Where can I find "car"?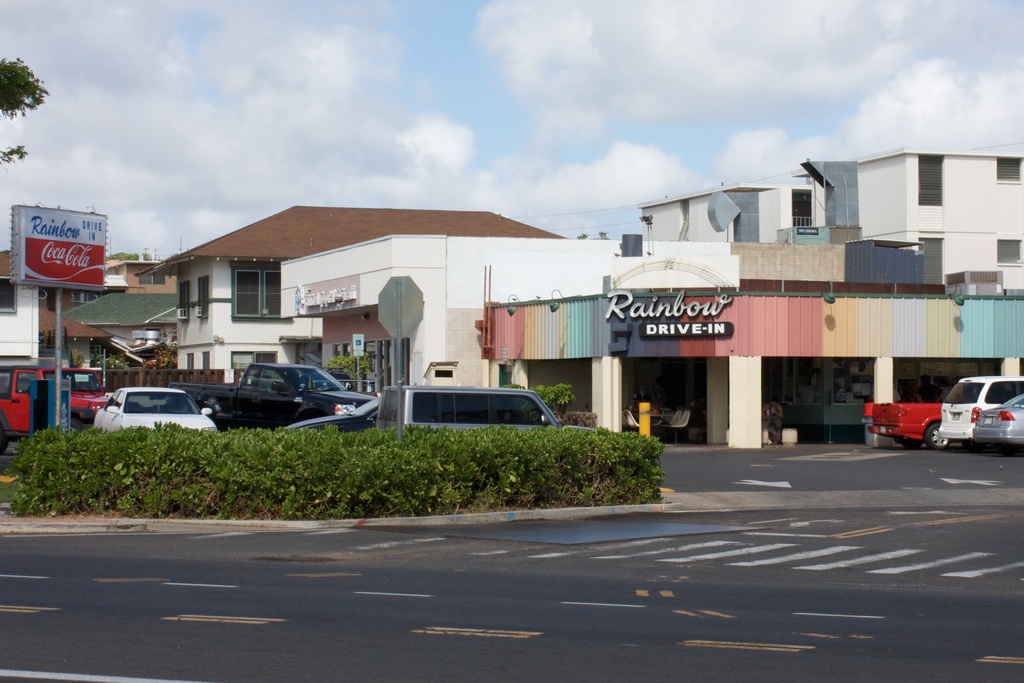
You can find it at pyautogui.locateOnScreen(169, 361, 378, 432).
